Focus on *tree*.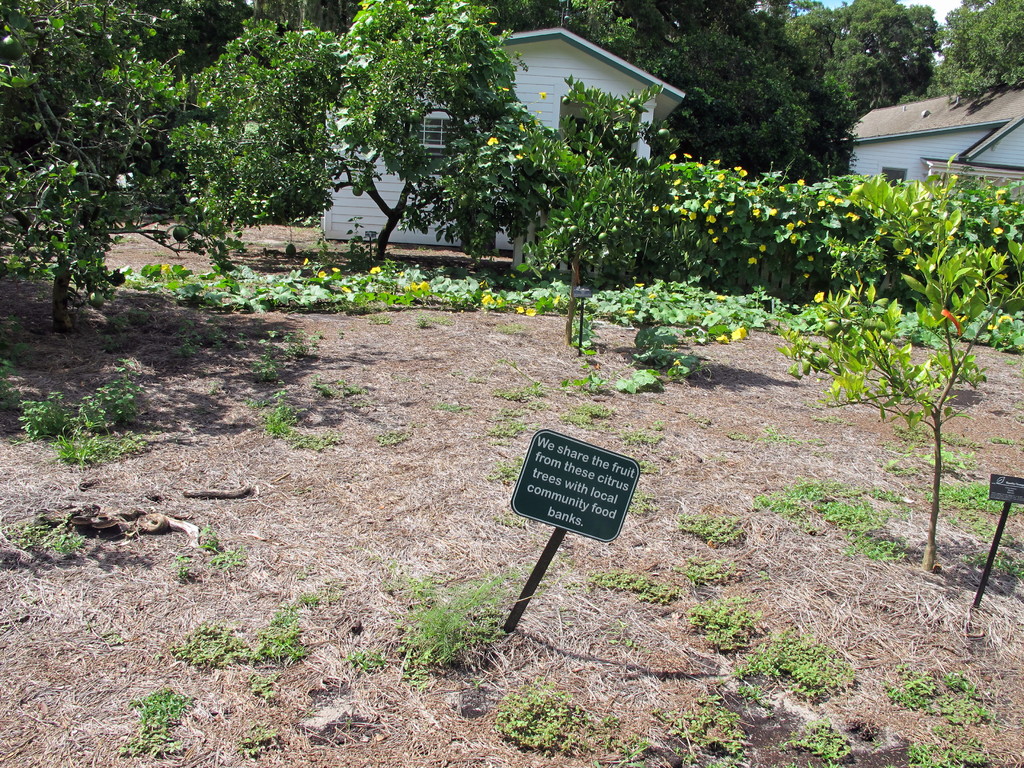
Focused at {"x1": 929, "y1": 0, "x2": 1023, "y2": 108}.
